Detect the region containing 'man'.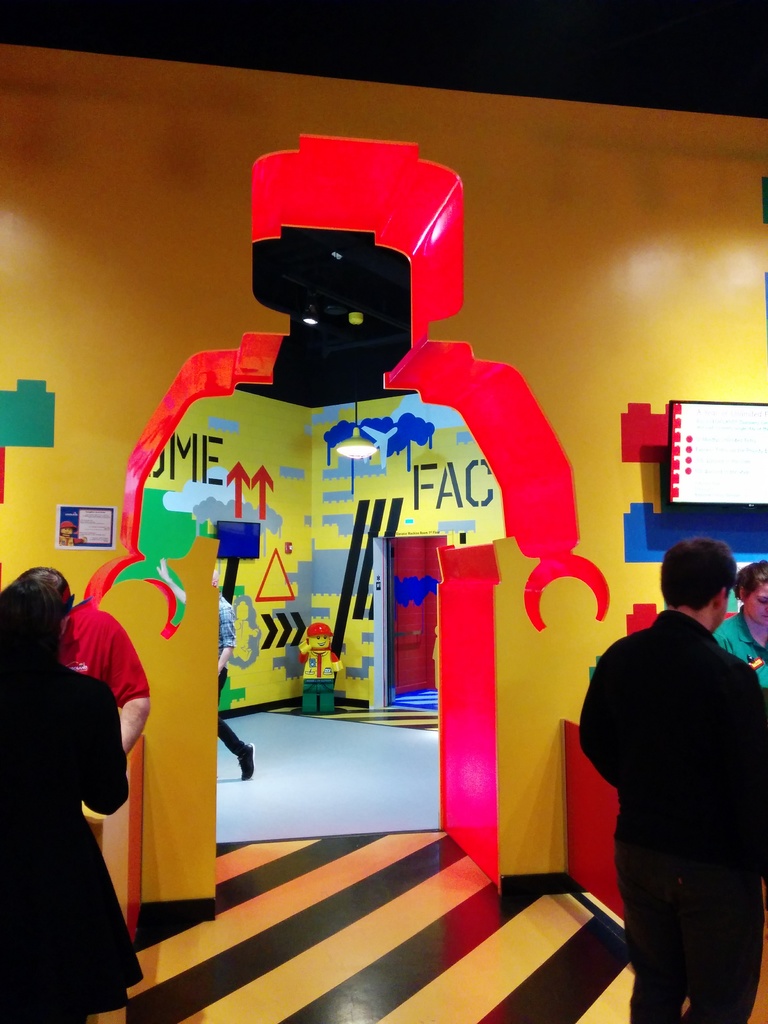
(567, 538, 760, 1023).
